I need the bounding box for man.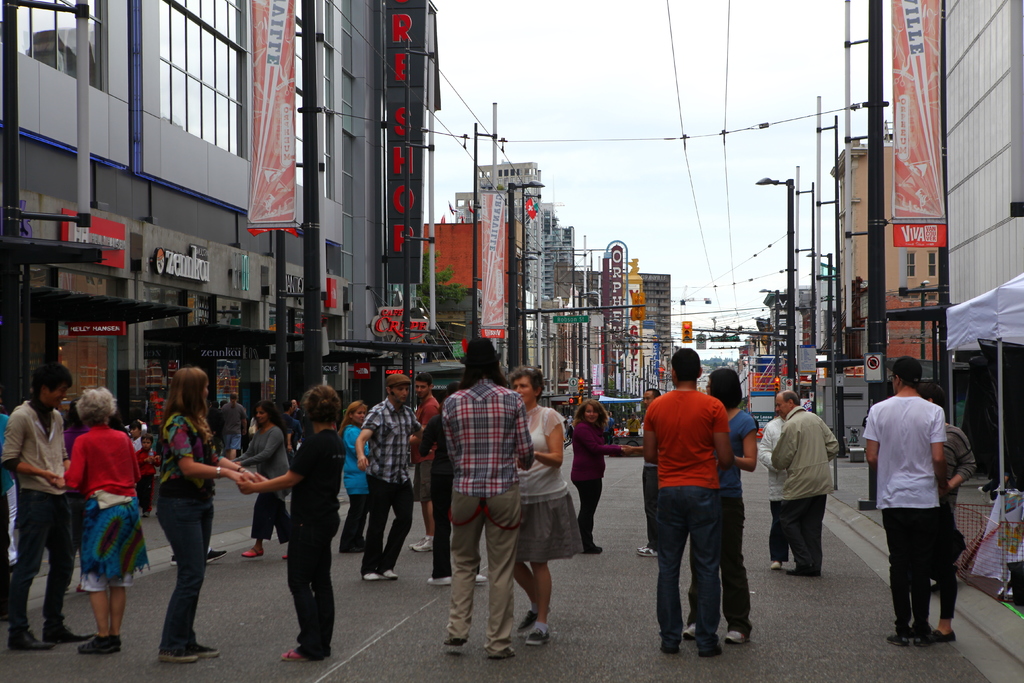
Here it is: [451, 335, 534, 668].
